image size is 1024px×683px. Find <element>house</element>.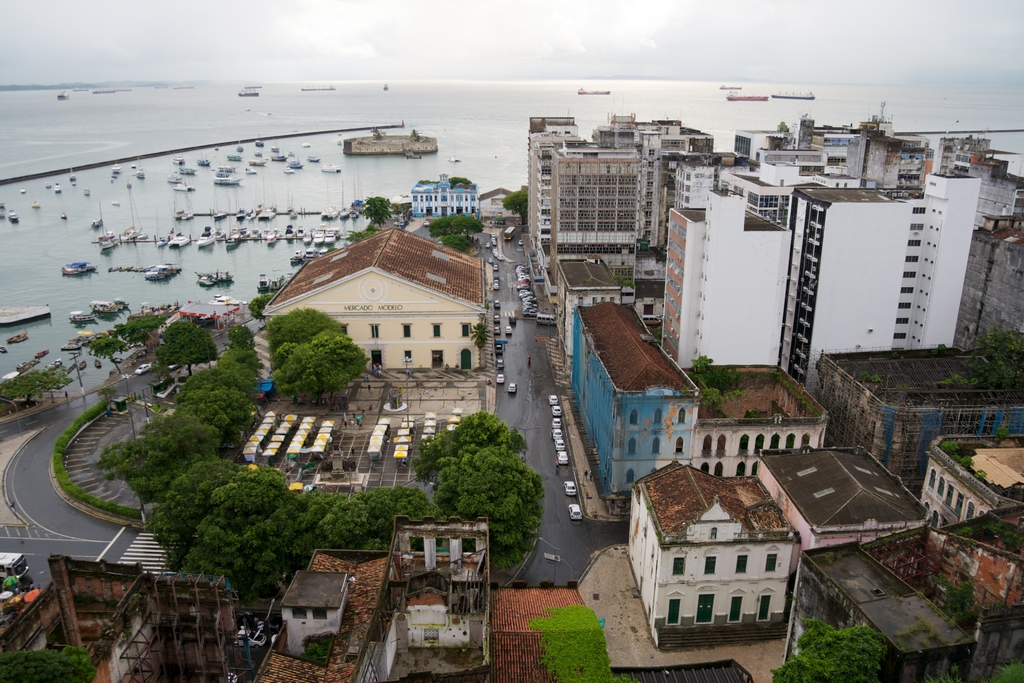
{"left": 753, "top": 438, "right": 925, "bottom": 544}.
